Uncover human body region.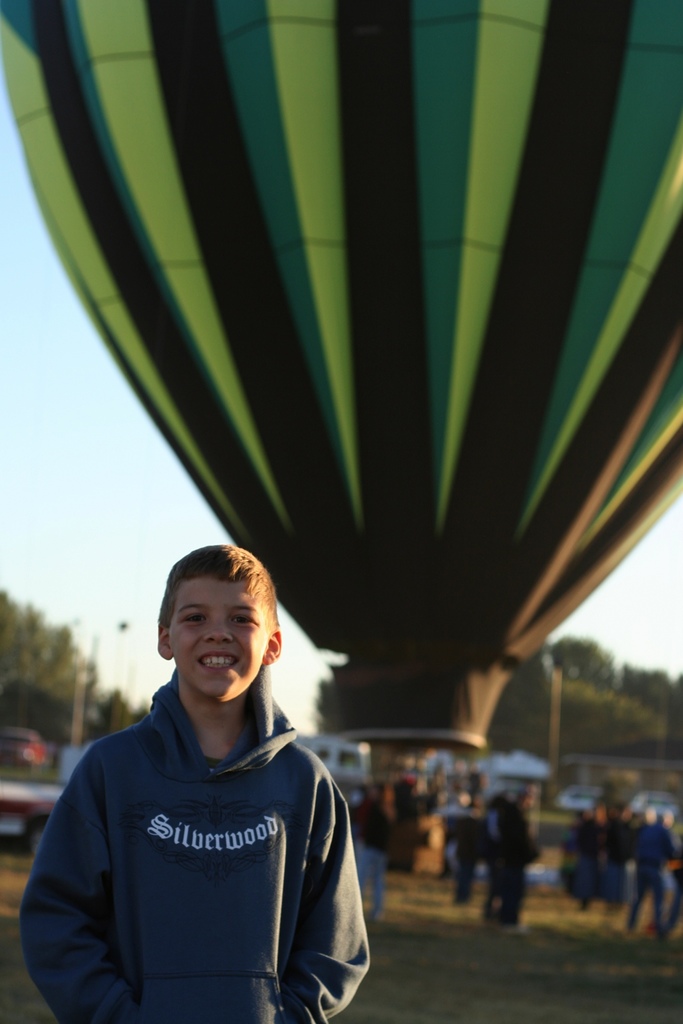
Uncovered: (left=37, top=568, right=372, bottom=1023).
